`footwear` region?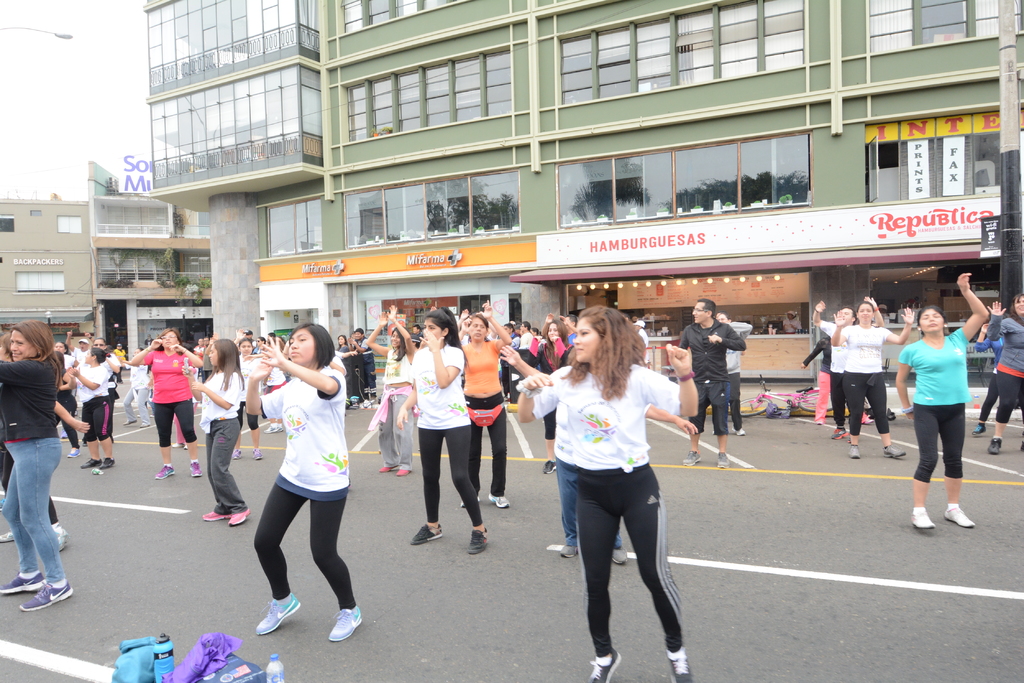
[left=662, top=646, right=691, bottom=681]
